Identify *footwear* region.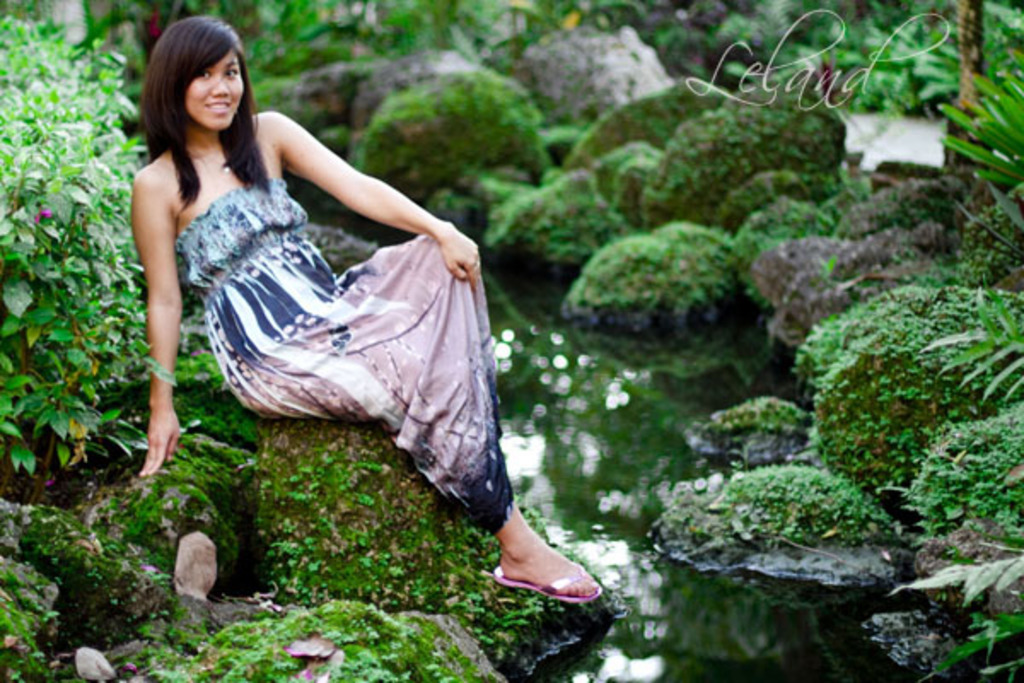
Region: x1=444 y1=512 x2=601 y2=633.
